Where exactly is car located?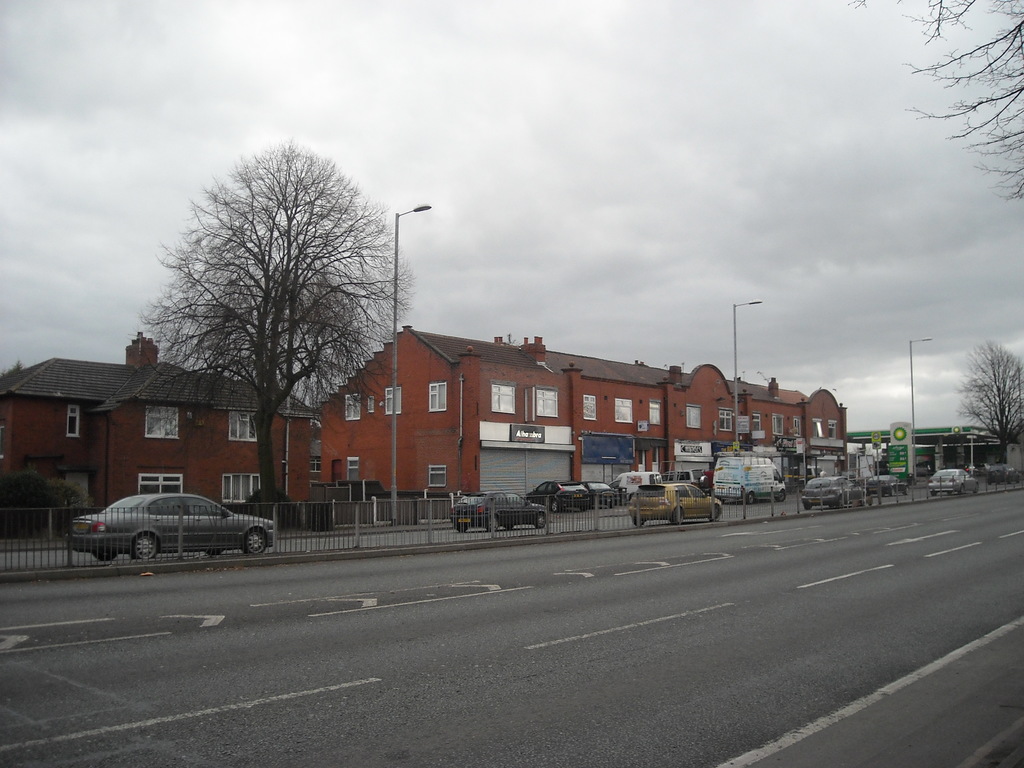
Its bounding box is (left=628, top=481, right=726, bottom=522).
